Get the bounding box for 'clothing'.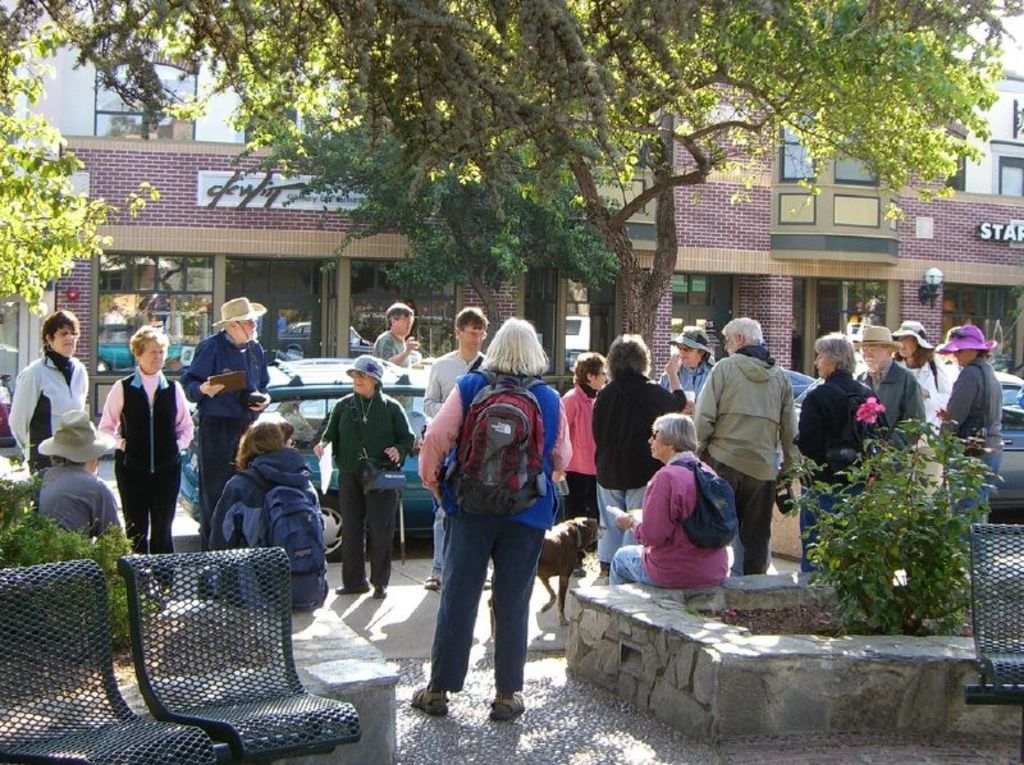
[x1=325, y1=391, x2=408, y2=597].
